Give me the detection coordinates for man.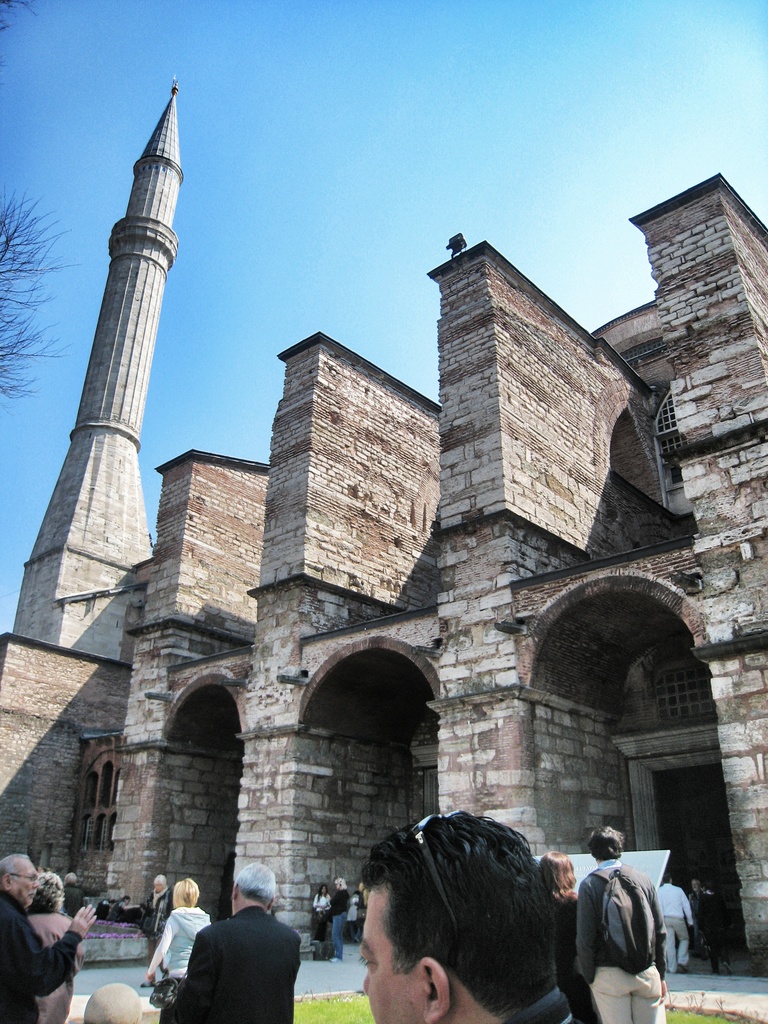
box=[0, 851, 98, 1023].
